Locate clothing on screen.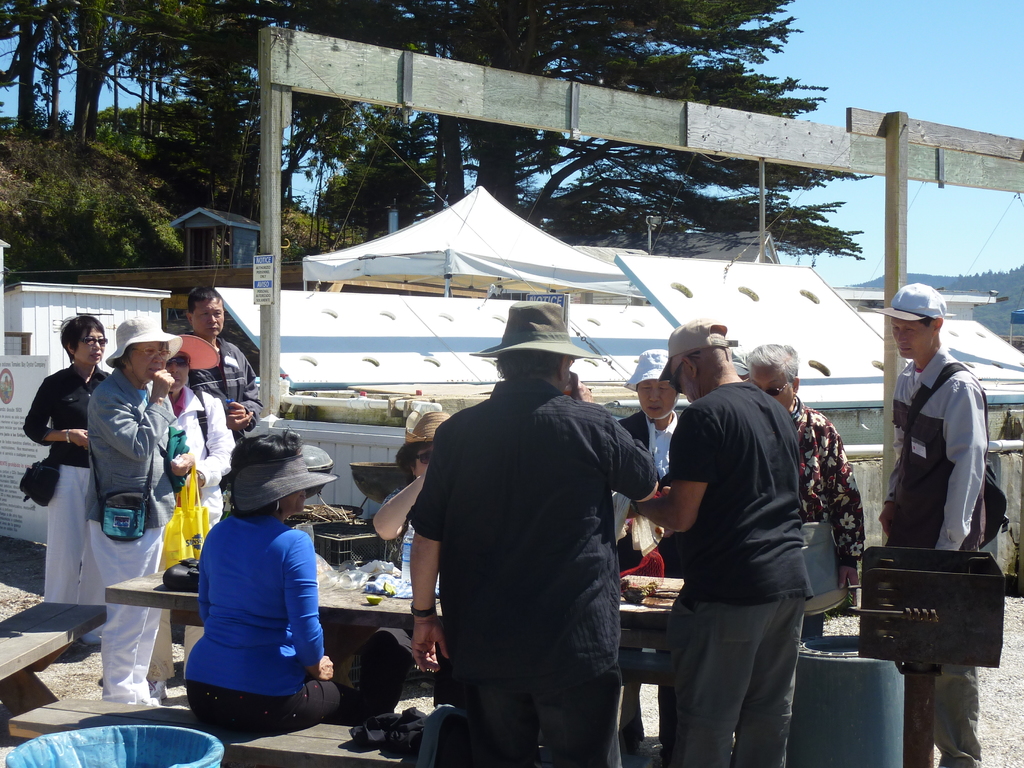
On screen at x1=657 y1=381 x2=813 y2=766.
